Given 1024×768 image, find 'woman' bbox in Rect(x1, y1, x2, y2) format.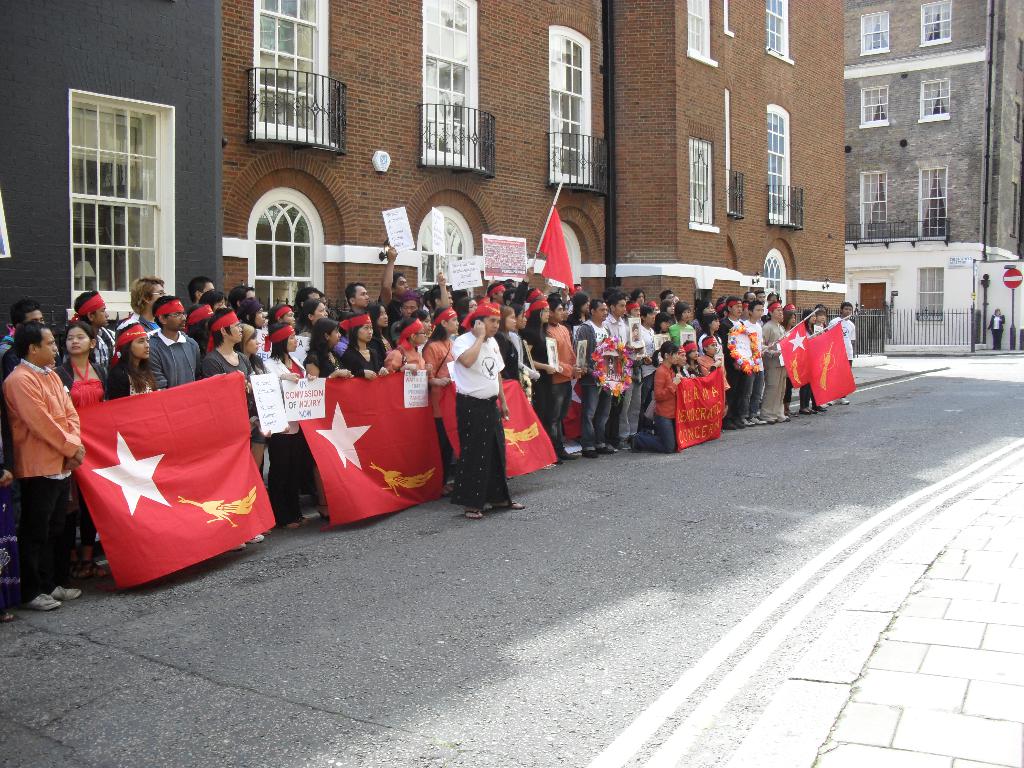
Rect(525, 296, 565, 422).
